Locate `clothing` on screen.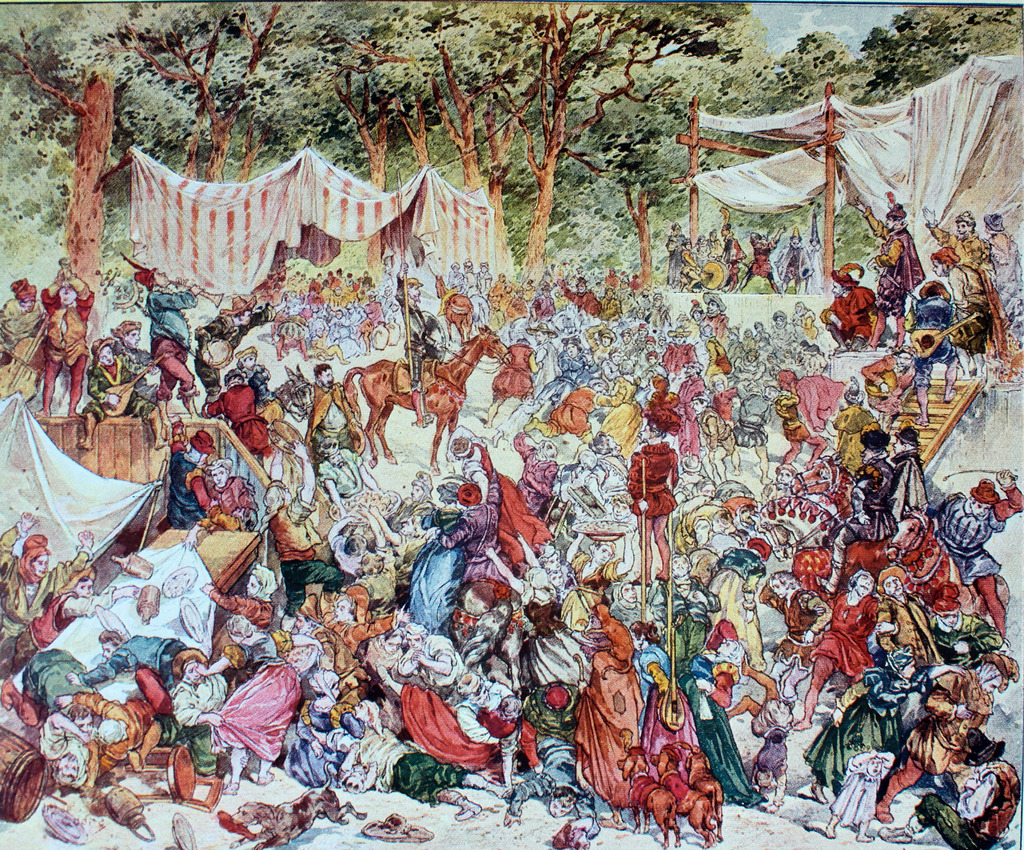
On screen at 866 206 920 319.
